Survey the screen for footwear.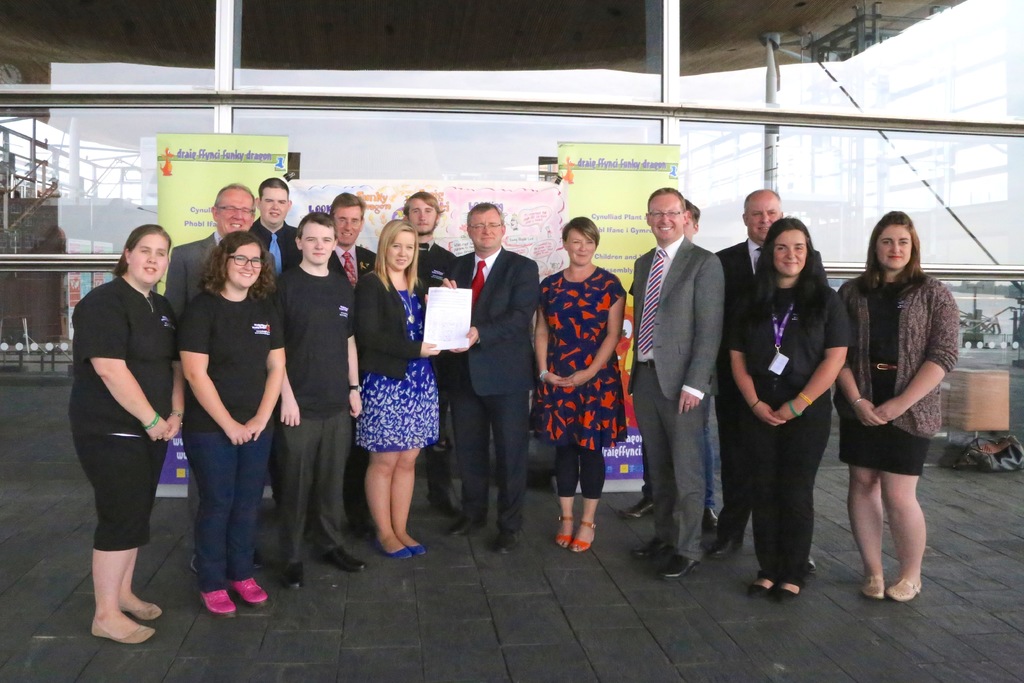
Survey found: [447, 512, 489, 536].
